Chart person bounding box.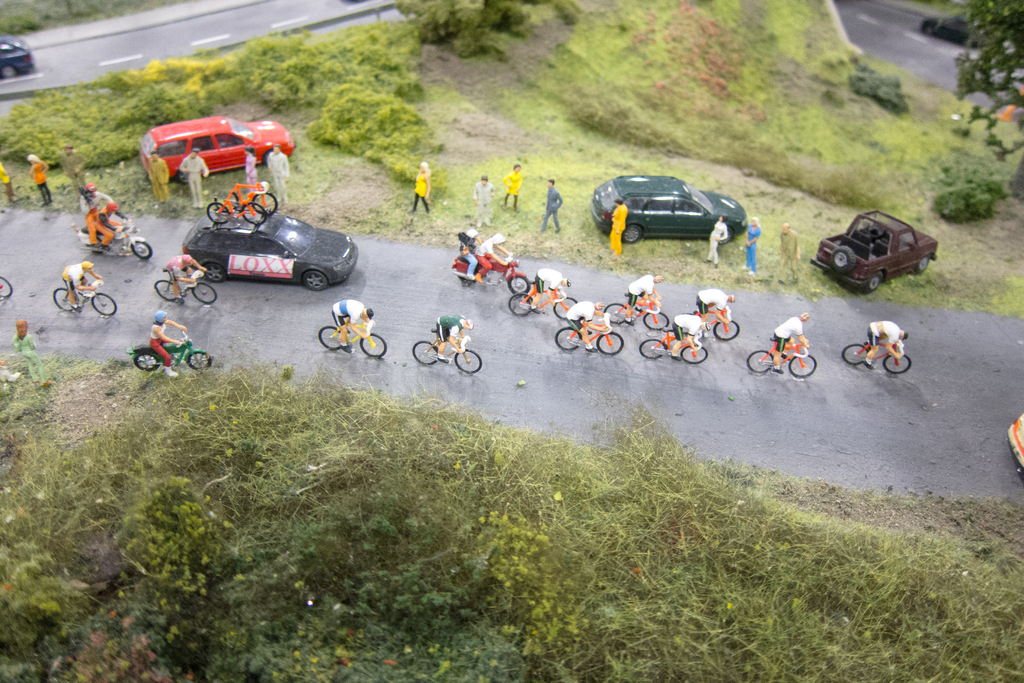
Charted: bbox=(741, 219, 758, 278).
